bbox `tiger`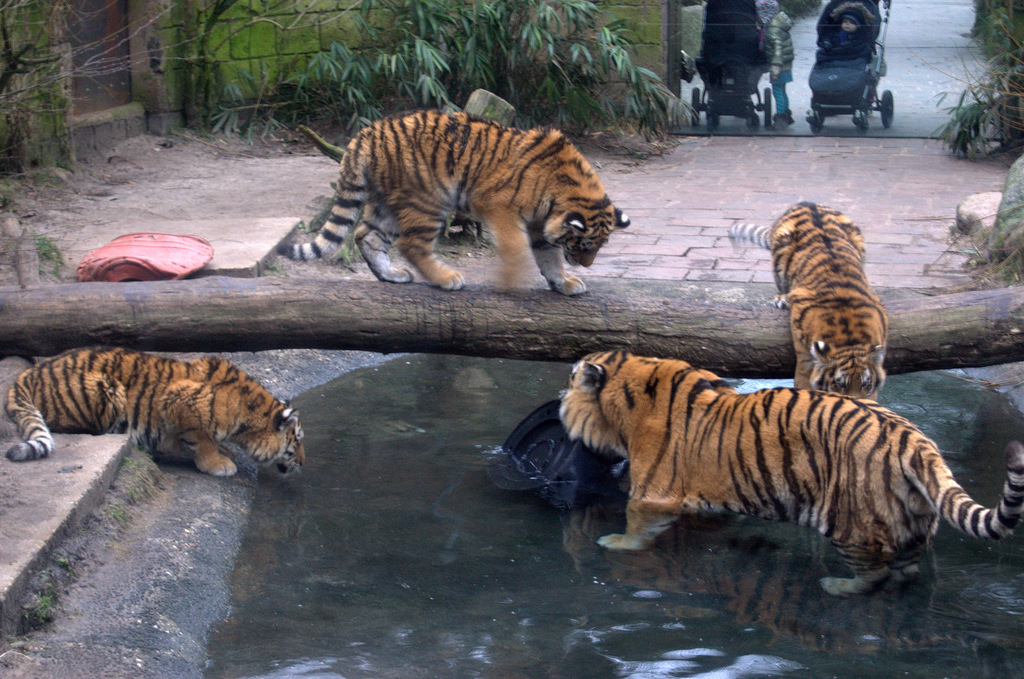
<box>548,355,1023,591</box>
